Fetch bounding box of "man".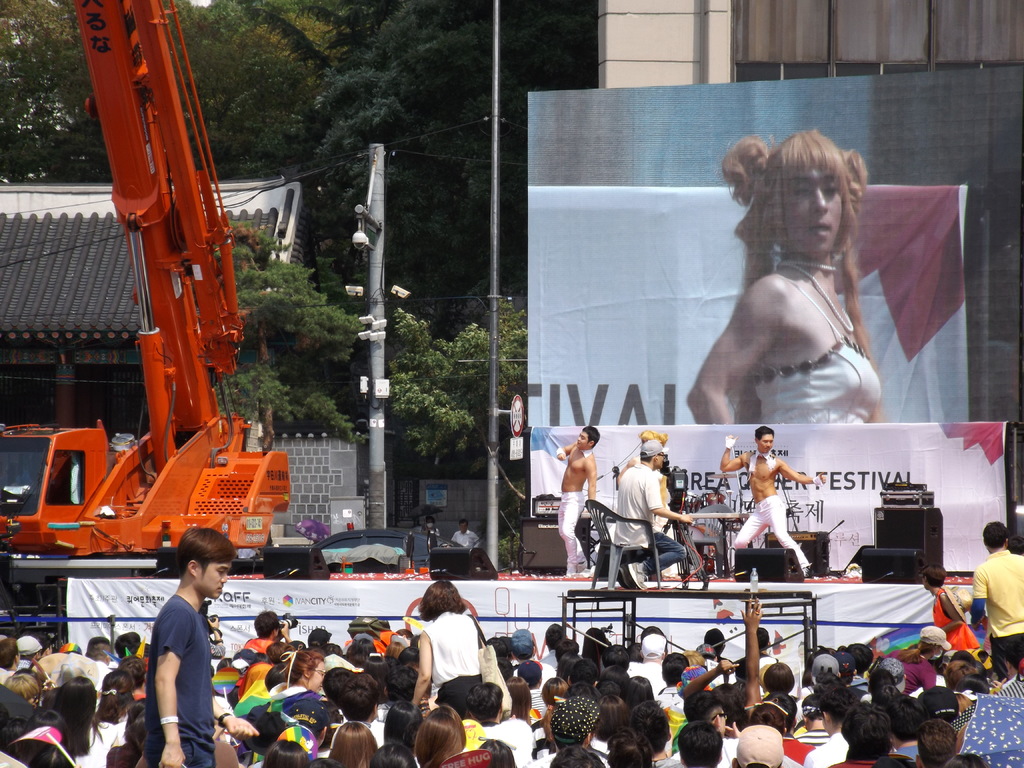
Bbox: (x1=759, y1=691, x2=815, y2=766).
